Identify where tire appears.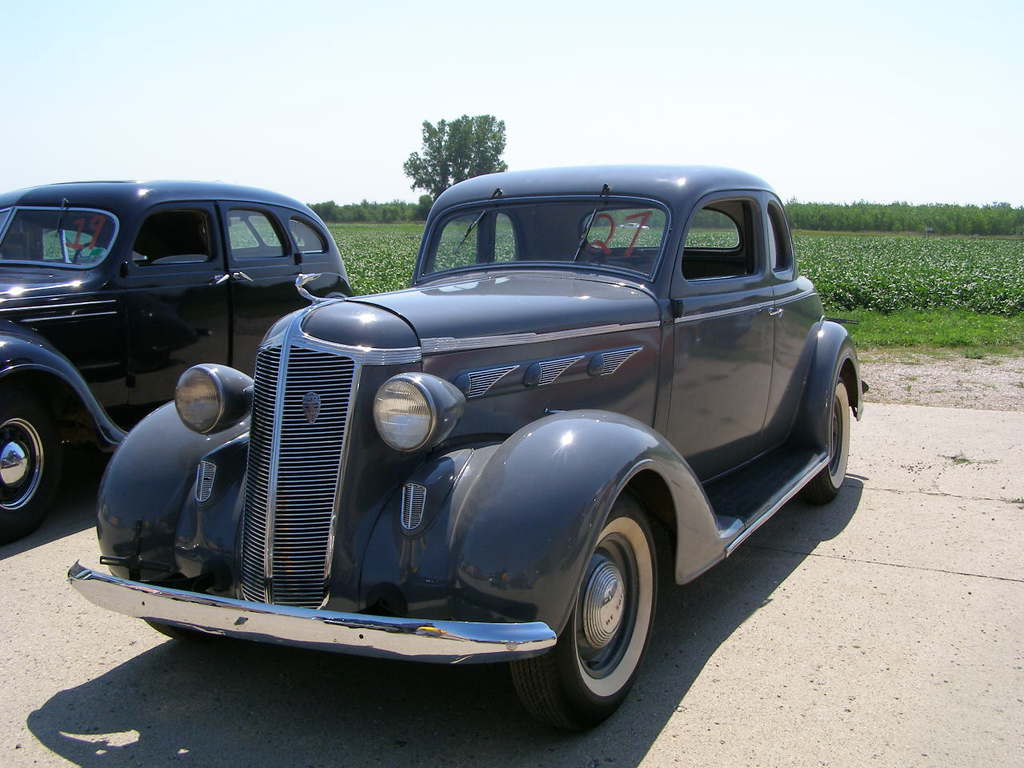
Appears at box=[0, 396, 58, 544].
